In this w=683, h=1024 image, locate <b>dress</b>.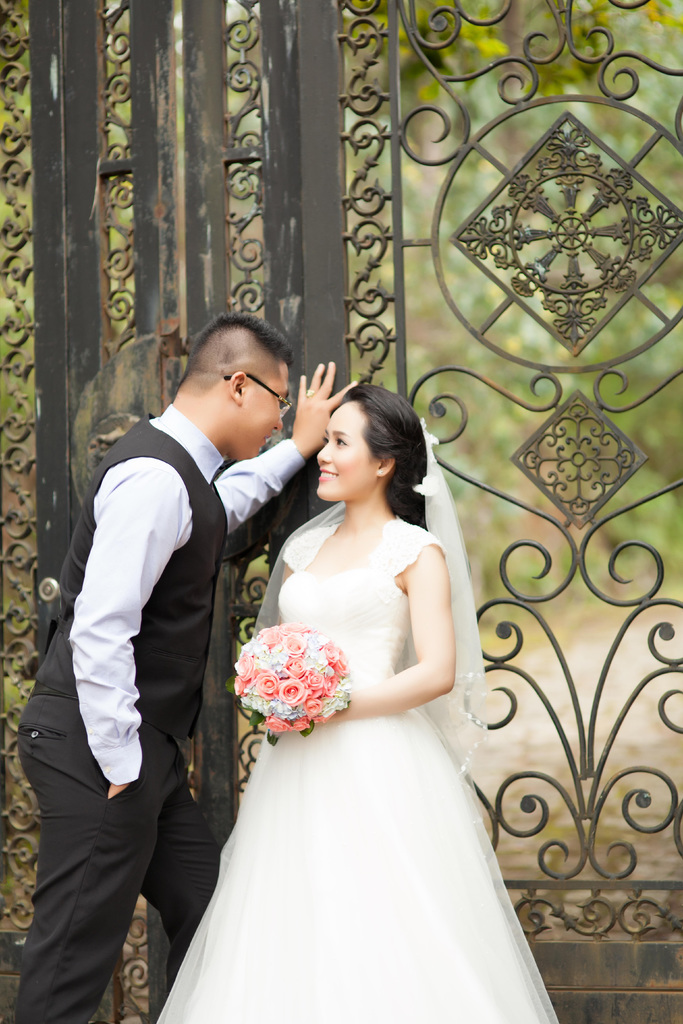
Bounding box: rect(179, 459, 541, 1023).
